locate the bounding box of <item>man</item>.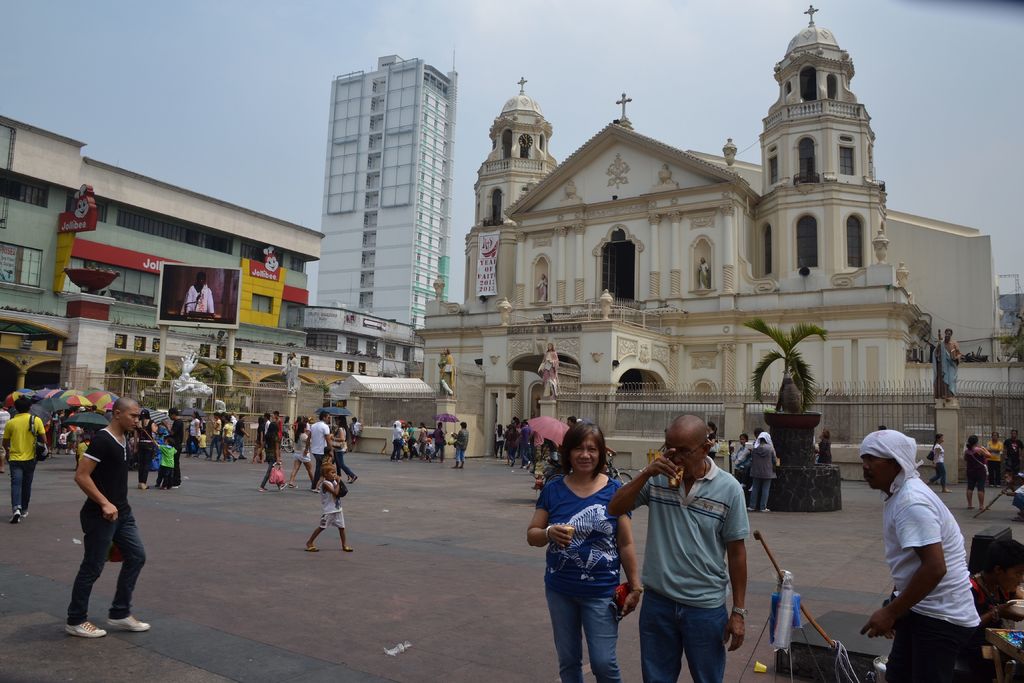
Bounding box: 274, 409, 285, 454.
